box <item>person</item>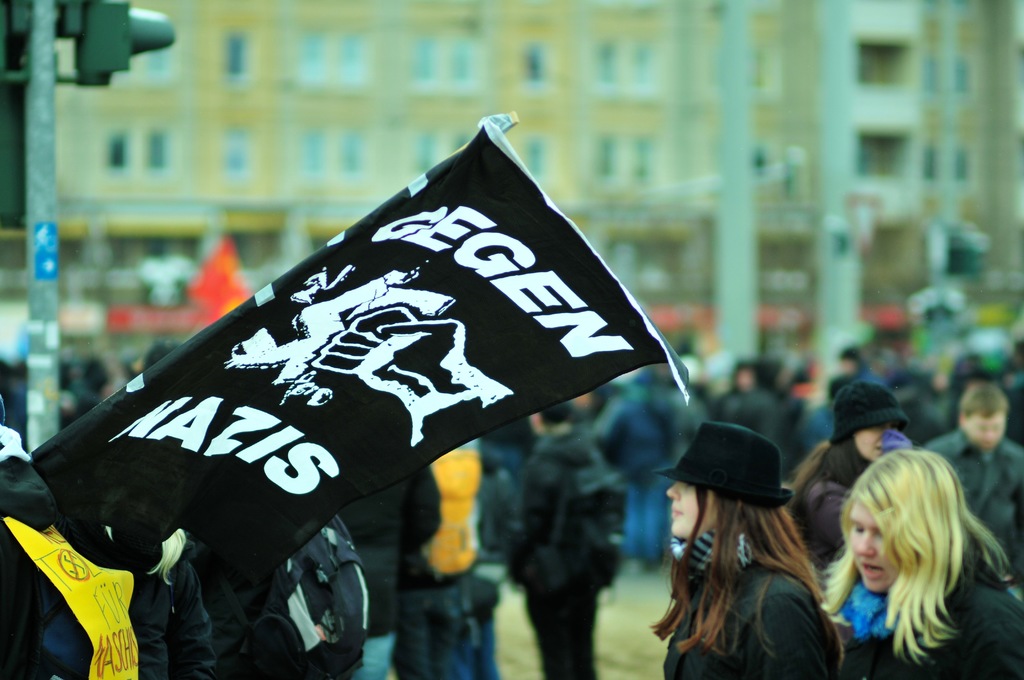
detection(794, 378, 907, 573)
